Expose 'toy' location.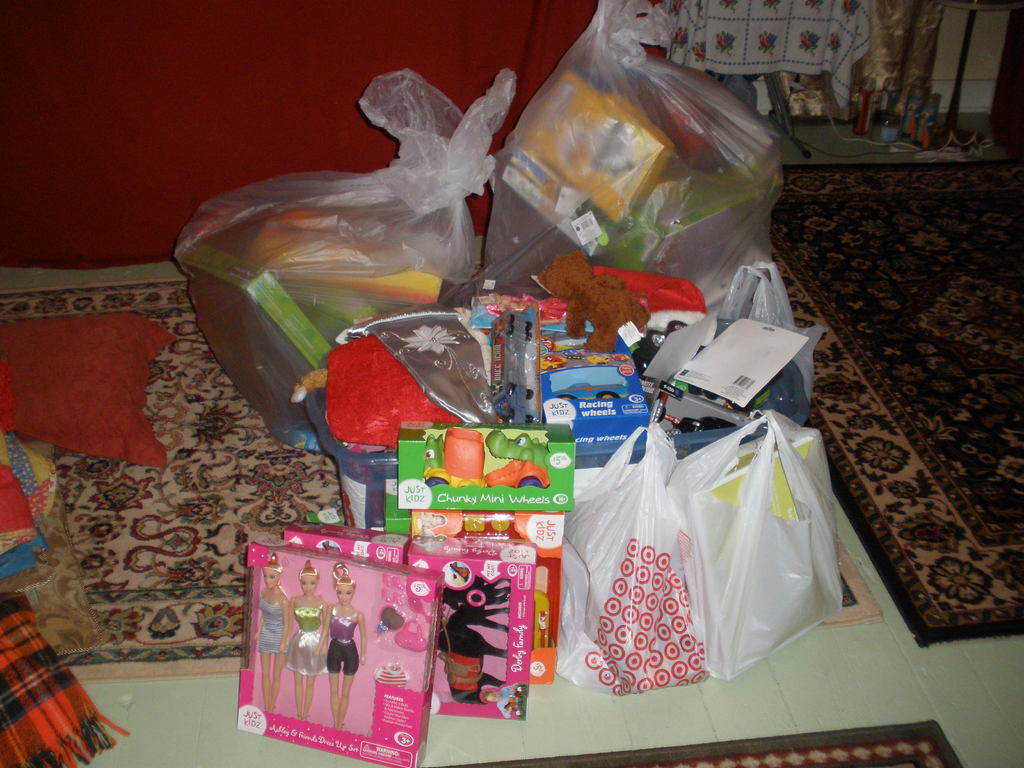
Exposed at detection(316, 557, 368, 742).
